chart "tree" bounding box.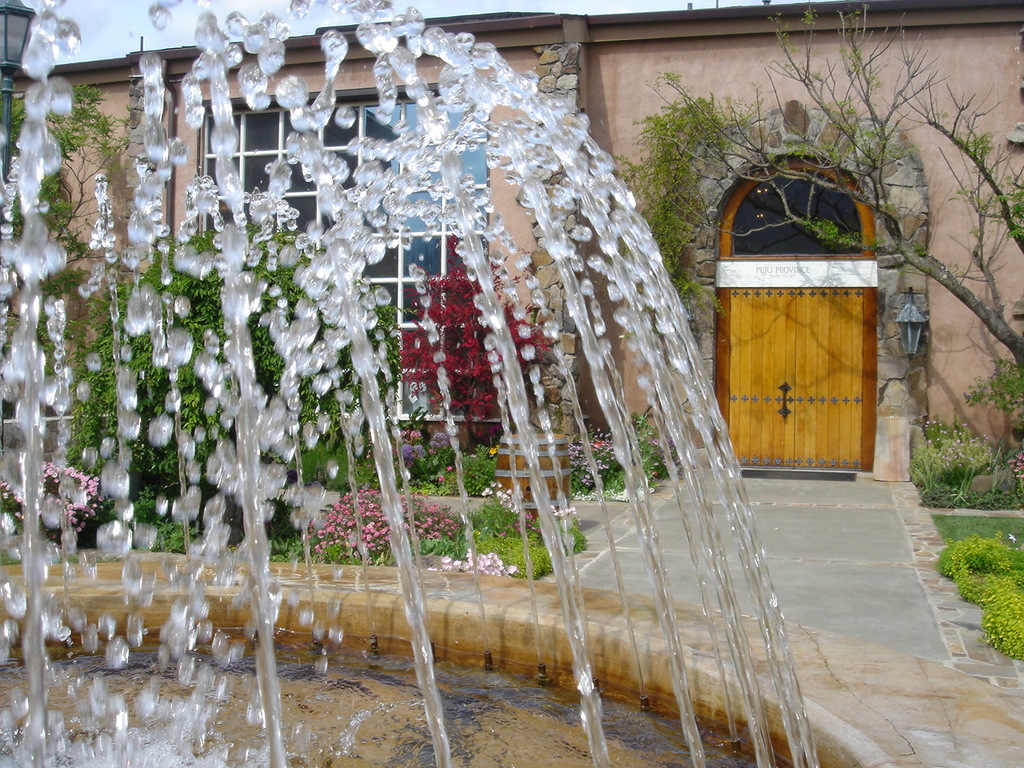
Charted: x1=632 y1=0 x2=1023 y2=369.
